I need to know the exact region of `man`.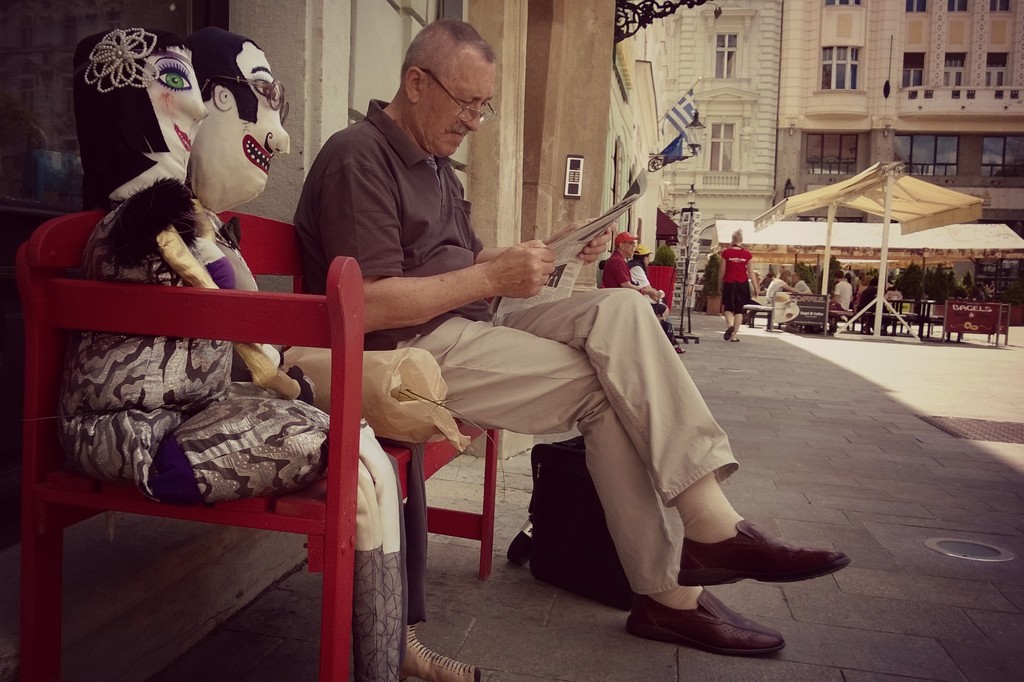
Region: 825,267,851,336.
